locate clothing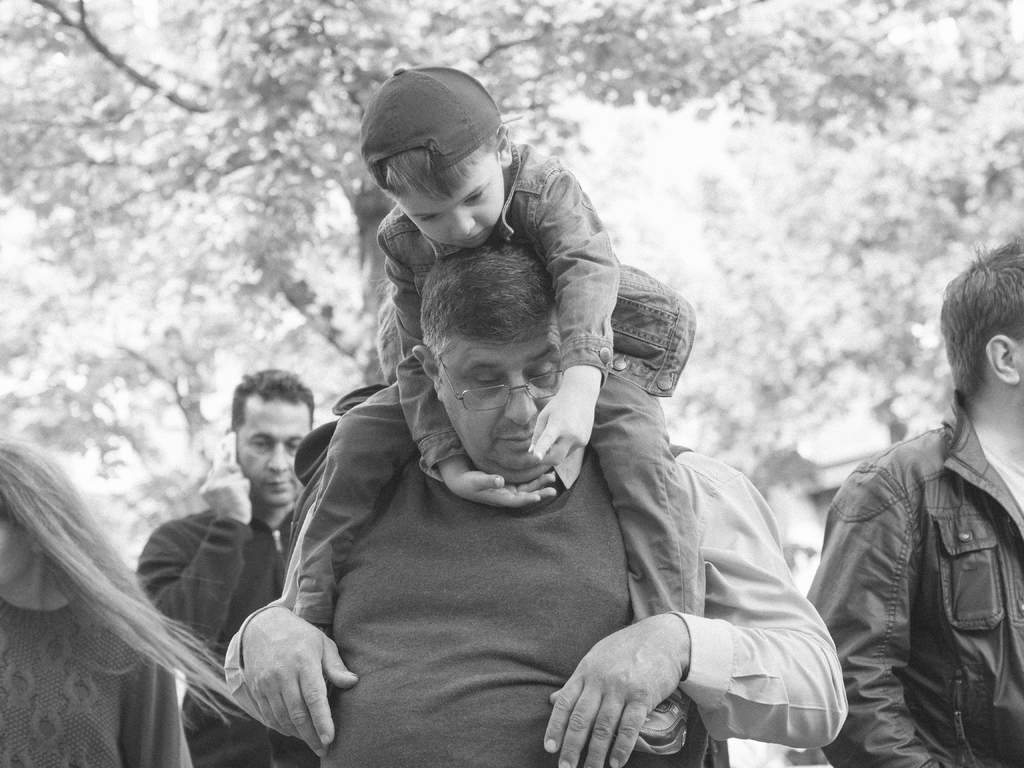
<region>804, 388, 1023, 767</region>
